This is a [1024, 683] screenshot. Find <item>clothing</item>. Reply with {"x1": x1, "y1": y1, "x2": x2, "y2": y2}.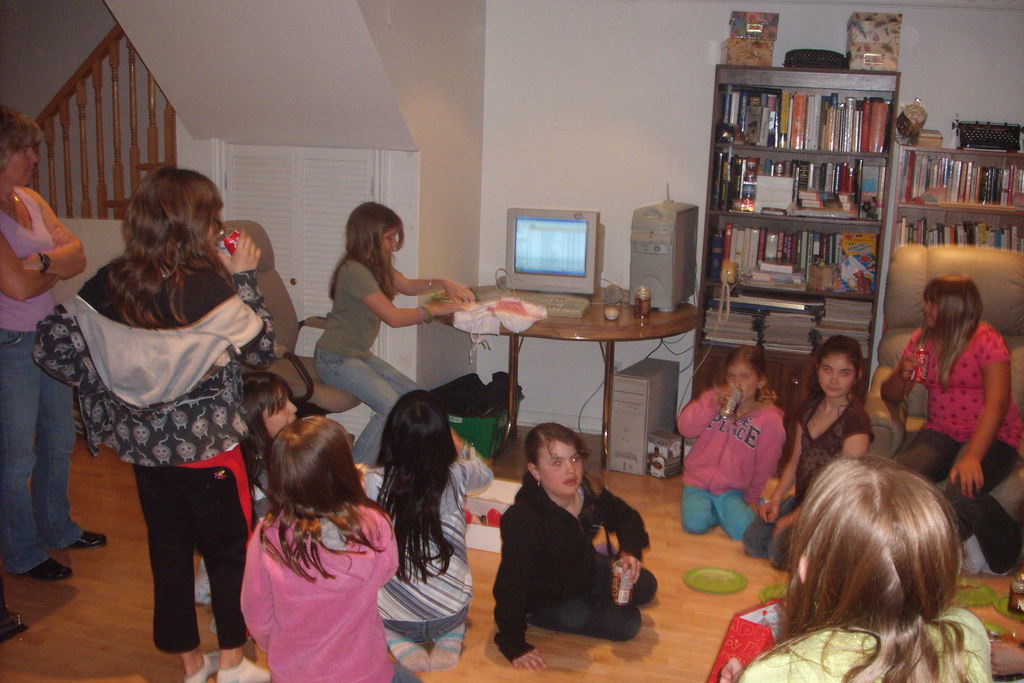
{"x1": 678, "y1": 385, "x2": 791, "y2": 540}.
